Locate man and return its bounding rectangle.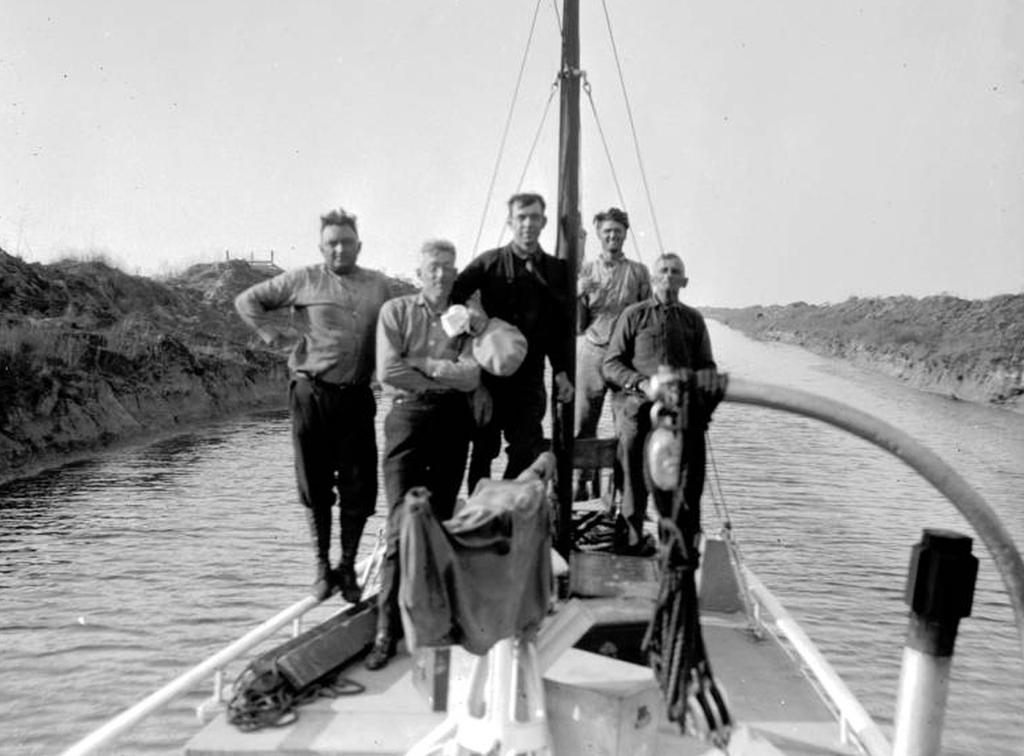
region(451, 192, 566, 480).
